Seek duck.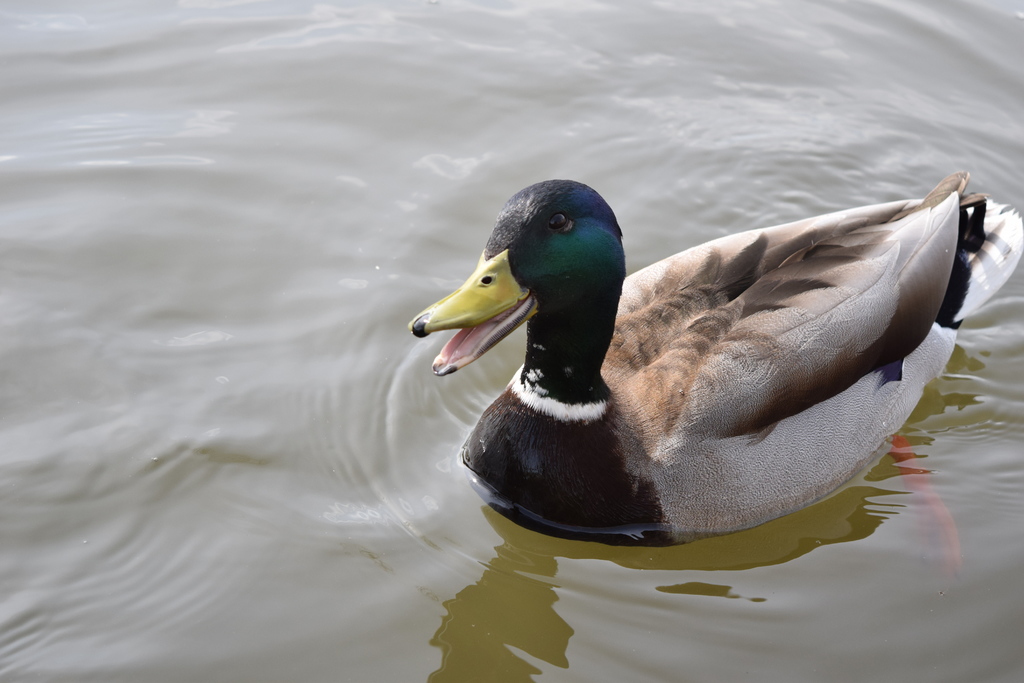
{"left": 399, "top": 177, "right": 1023, "bottom": 575}.
